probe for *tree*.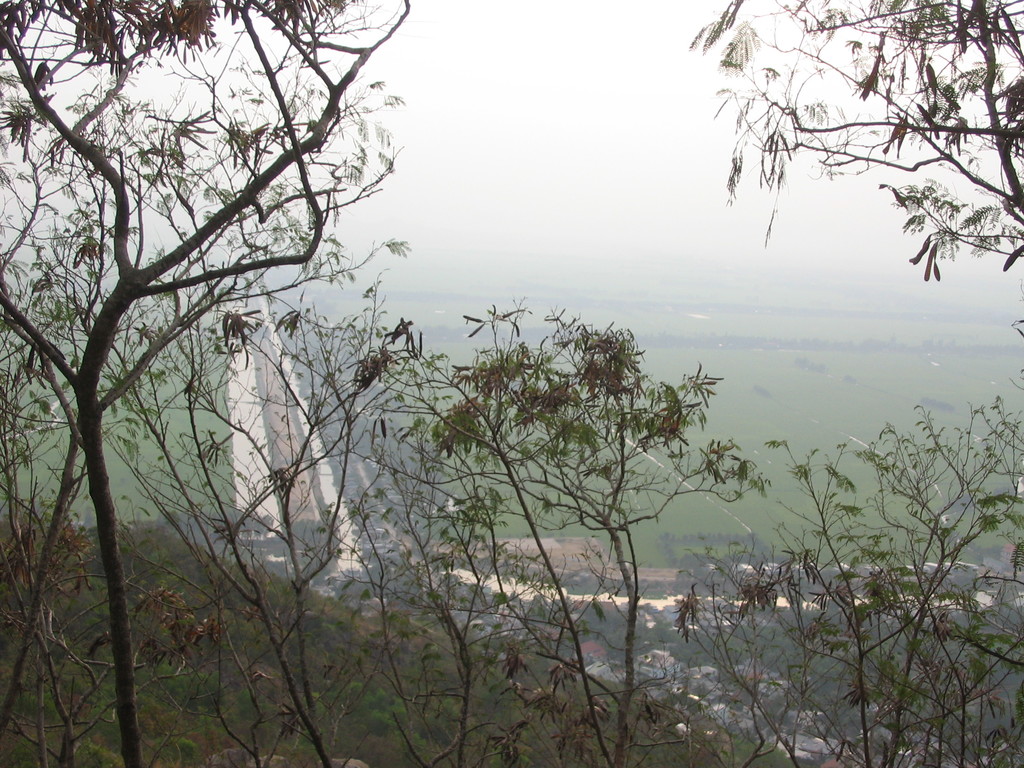
Probe result: 689:0:1023:279.
